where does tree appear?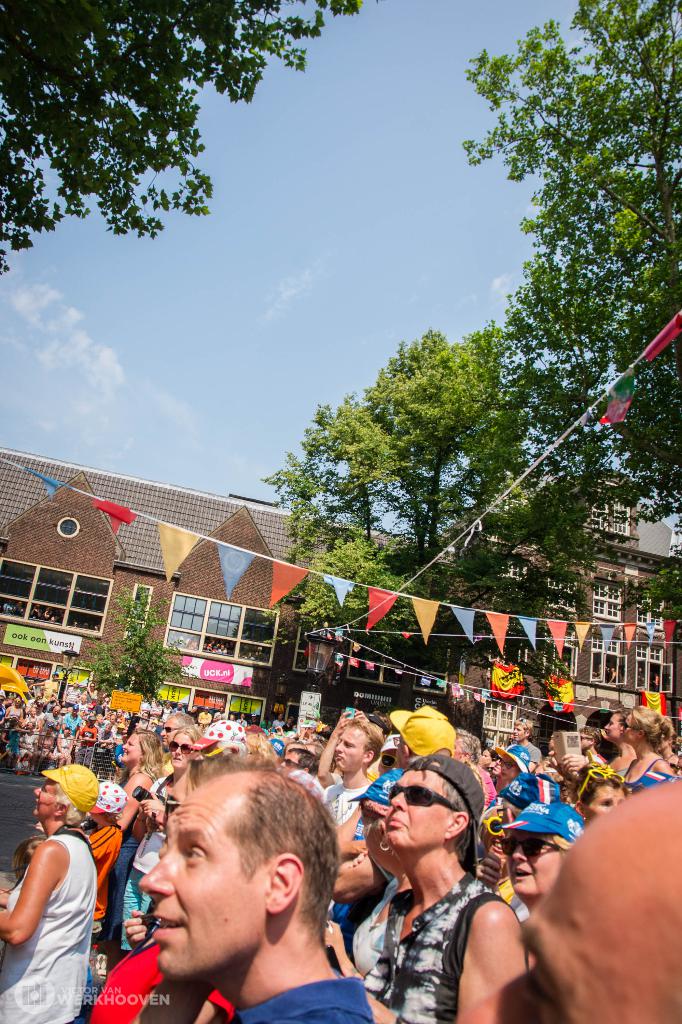
Appears at [459,0,681,520].
